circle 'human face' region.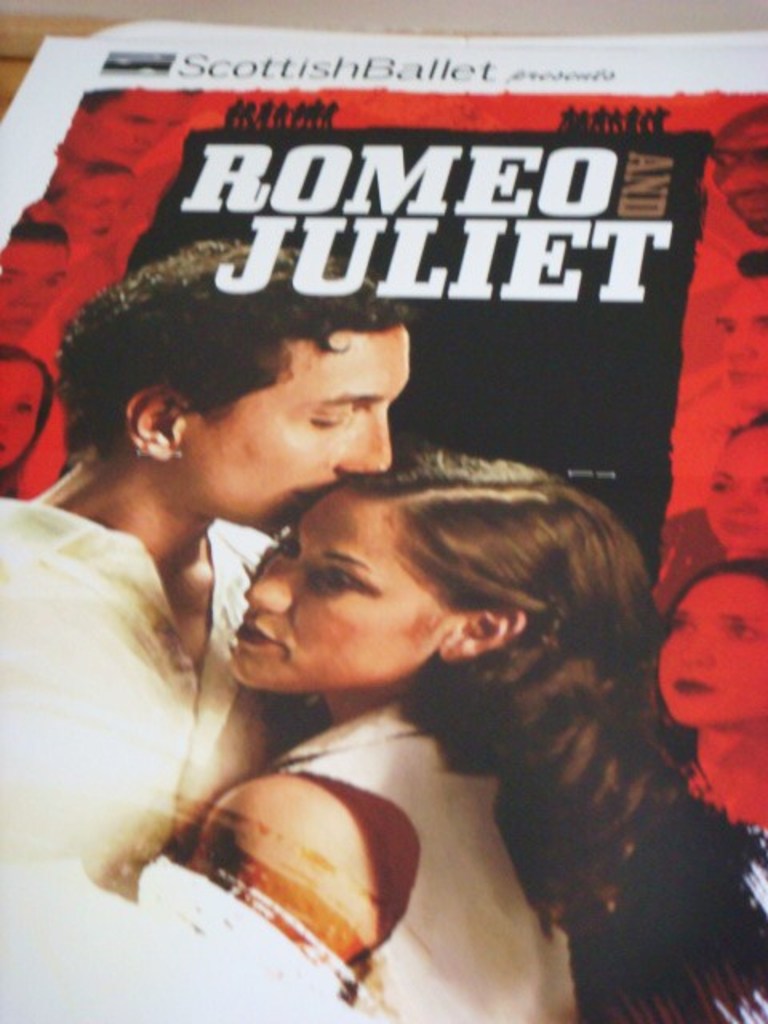
Region: l=0, t=240, r=69, b=338.
